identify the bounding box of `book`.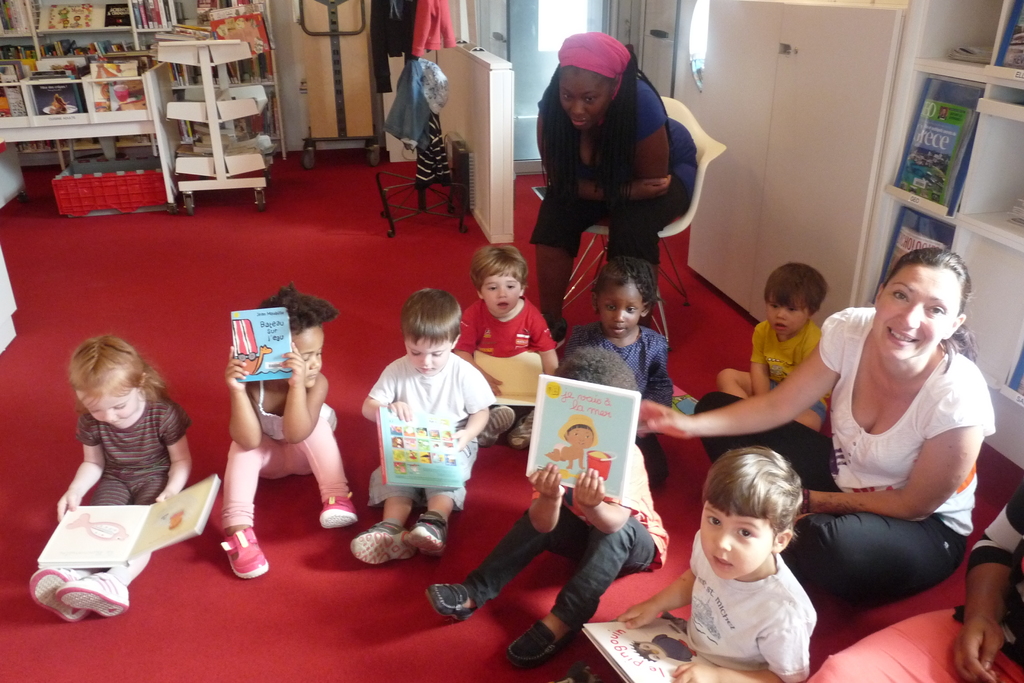
bbox=(225, 309, 299, 381).
